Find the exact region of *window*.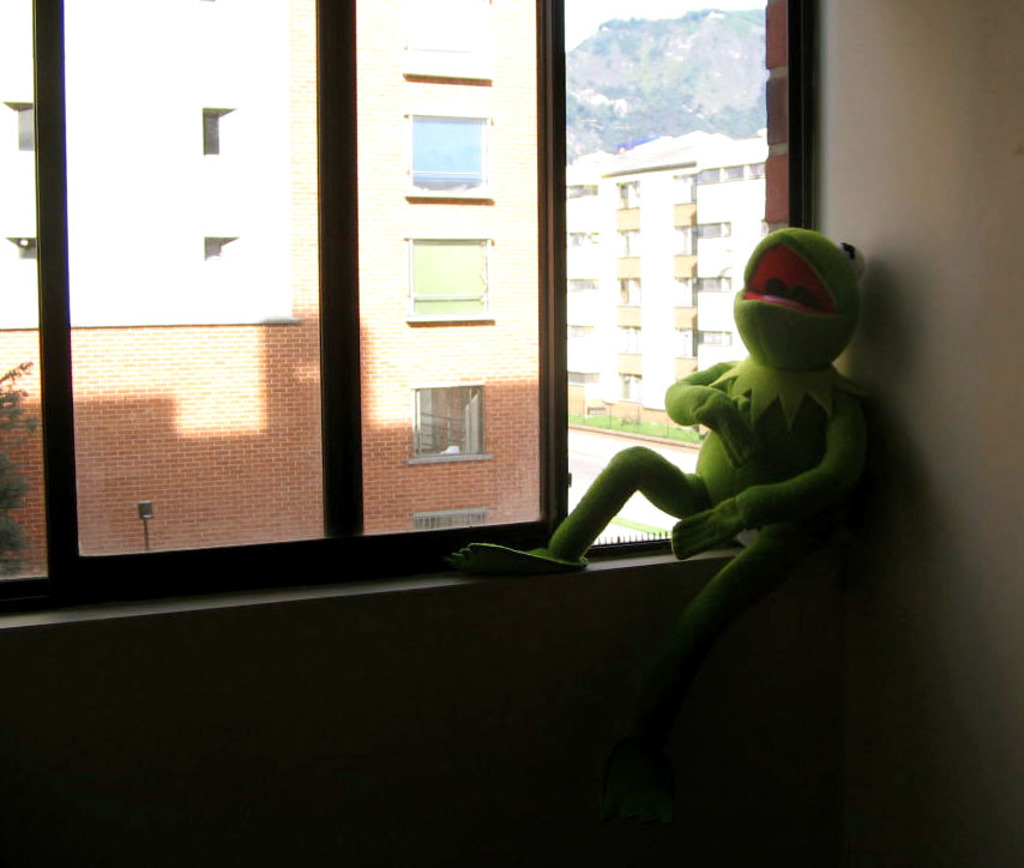
Exact region: <bbox>398, 231, 494, 324</bbox>.
